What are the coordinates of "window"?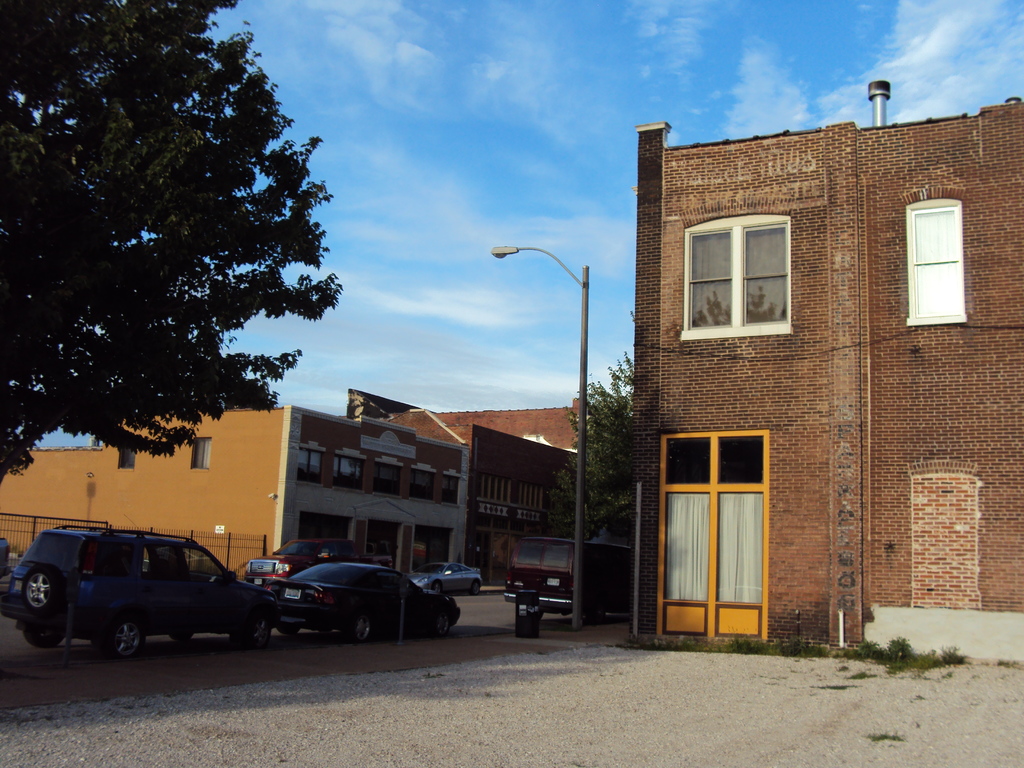
crop(906, 201, 970, 321).
